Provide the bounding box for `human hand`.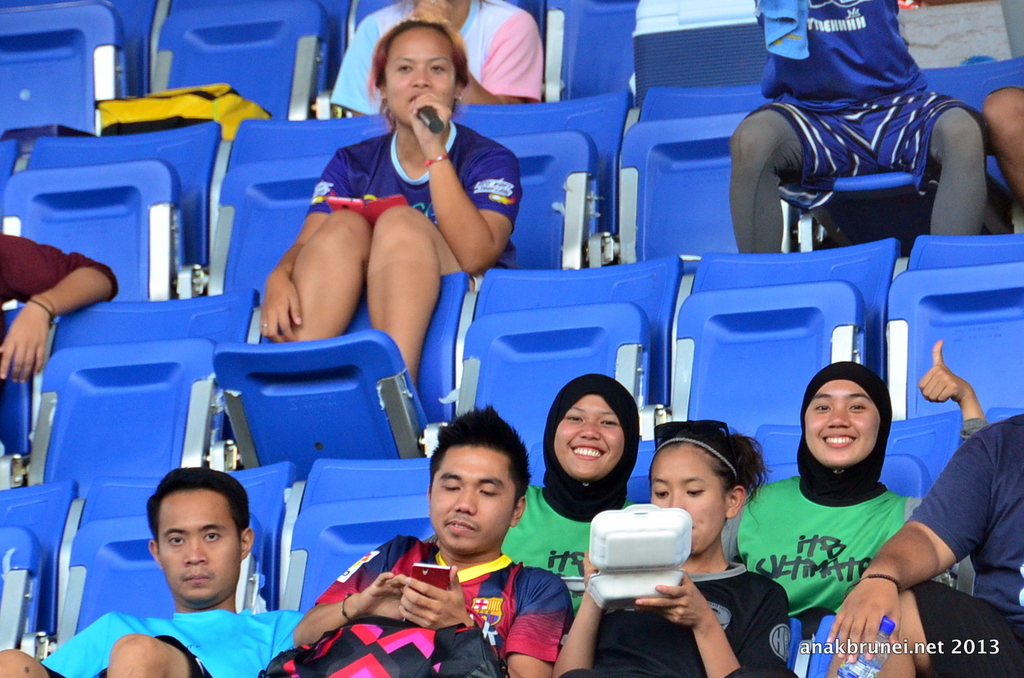
BBox(259, 273, 304, 342).
